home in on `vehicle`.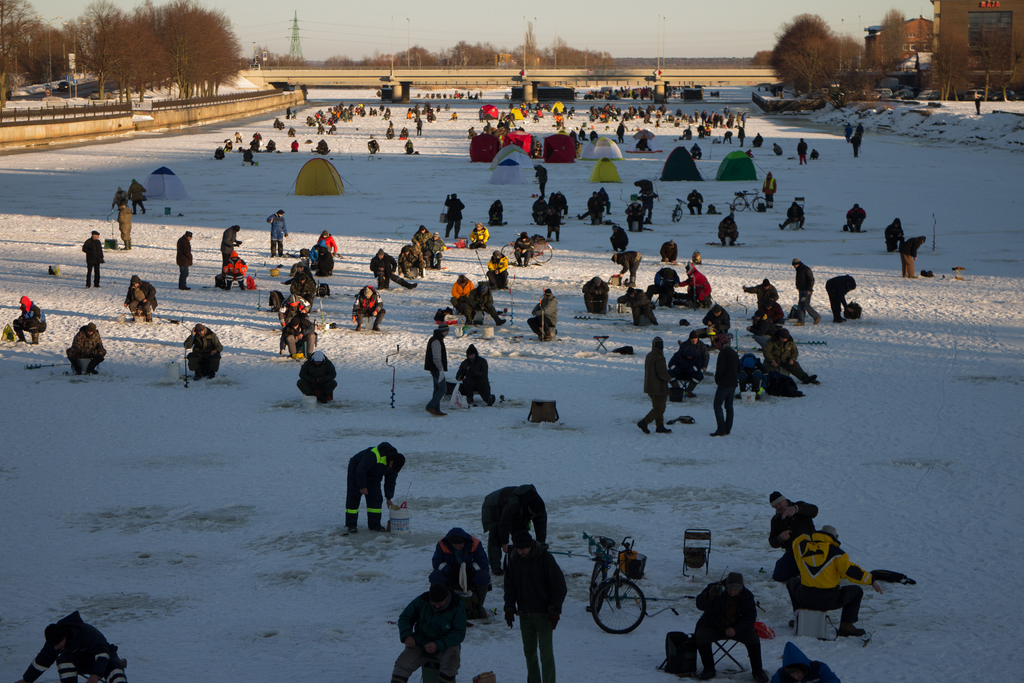
Homed in at <box>499,239,554,265</box>.
